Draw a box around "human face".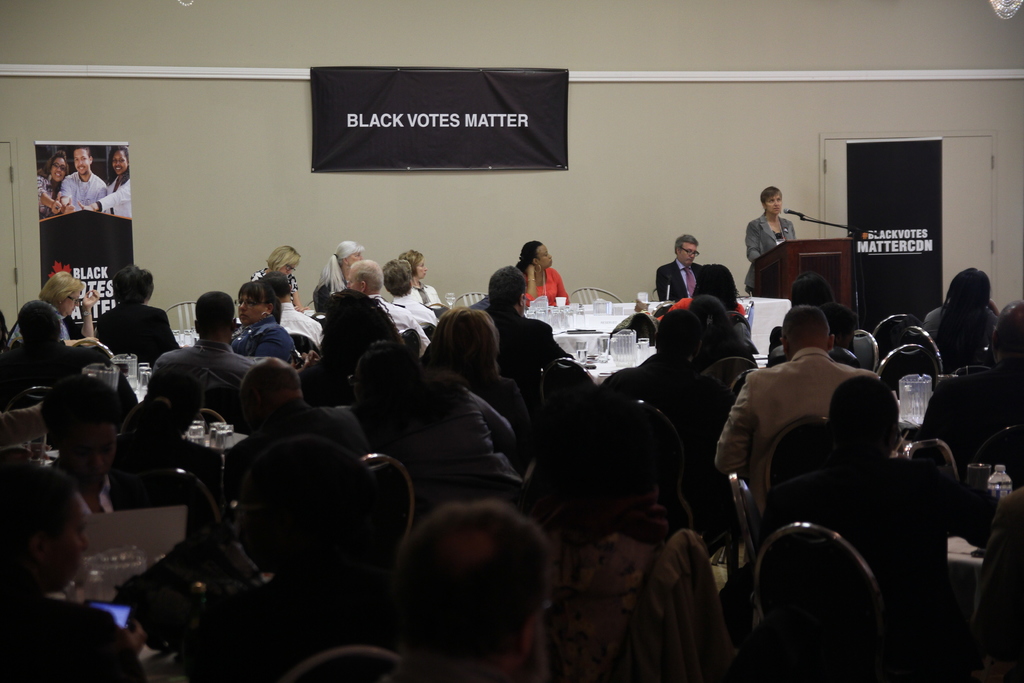
bbox=[74, 147, 90, 176].
